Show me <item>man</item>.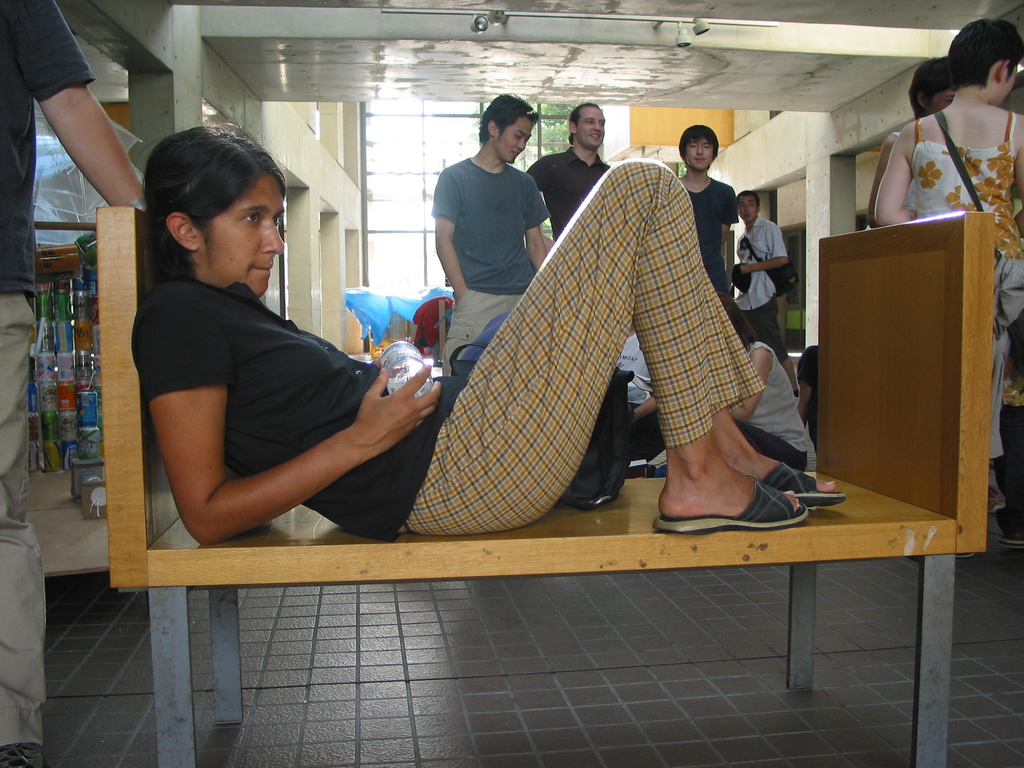
<item>man</item> is here: x1=668 y1=122 x2=739 y2=294.
